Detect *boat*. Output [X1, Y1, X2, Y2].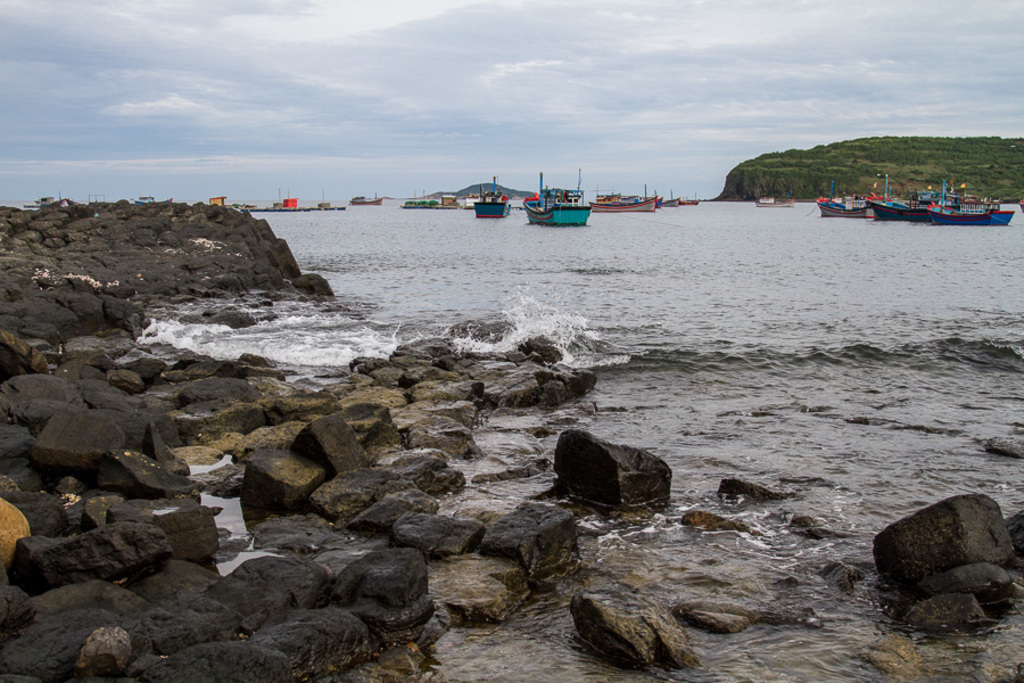
[518, 167, 593, 230].
